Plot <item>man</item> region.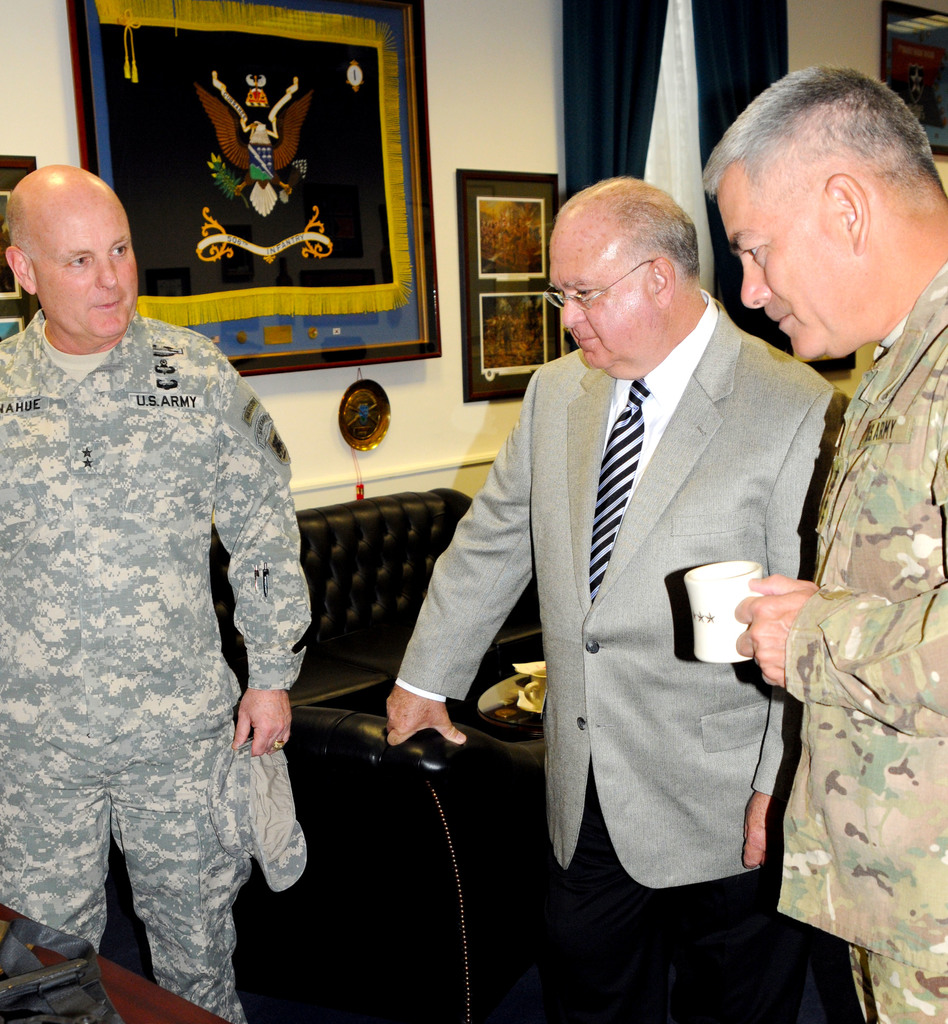
Plotted at x1=0, y1=161, x2=321, y2=1023.
